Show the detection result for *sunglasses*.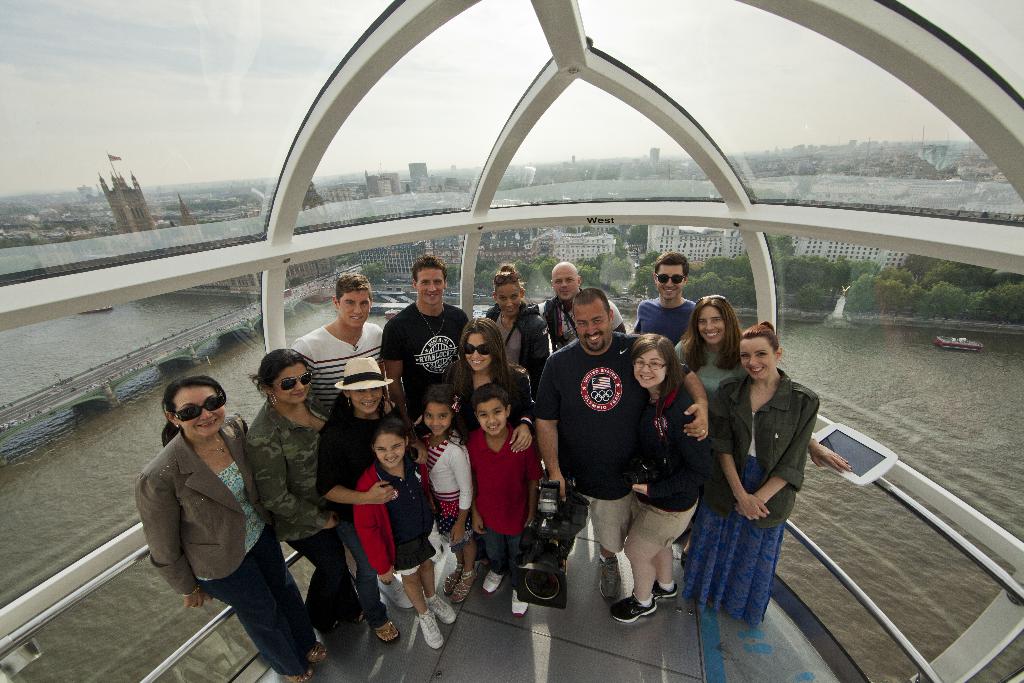
crop(460, 340, 491, 358).
